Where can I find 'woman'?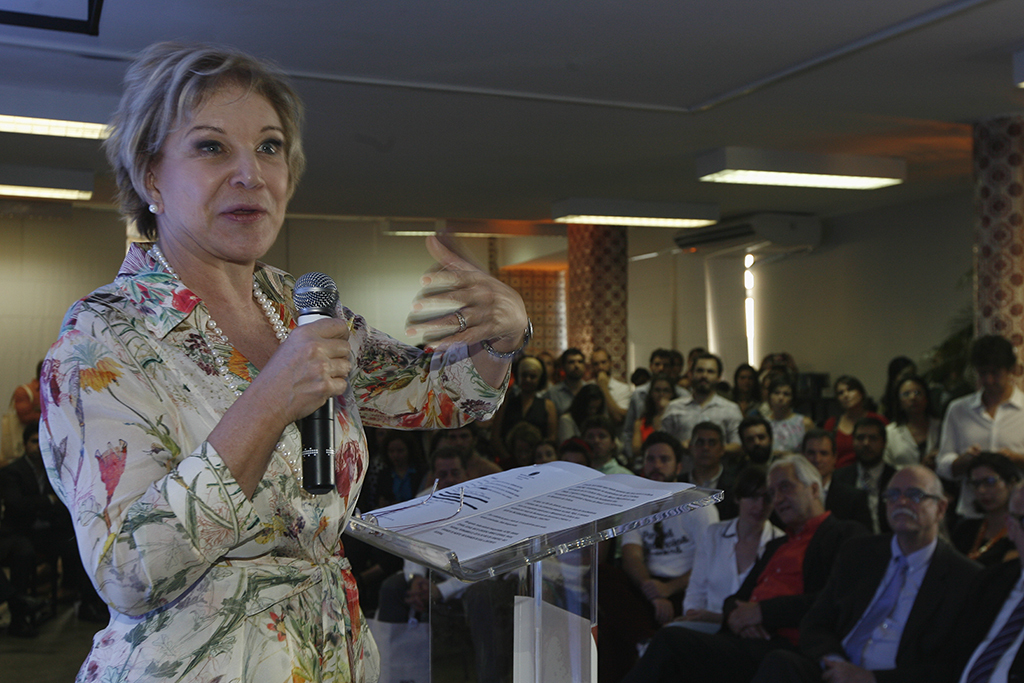
You can find it at left=950, top=449, right=1022, bottom=569.
